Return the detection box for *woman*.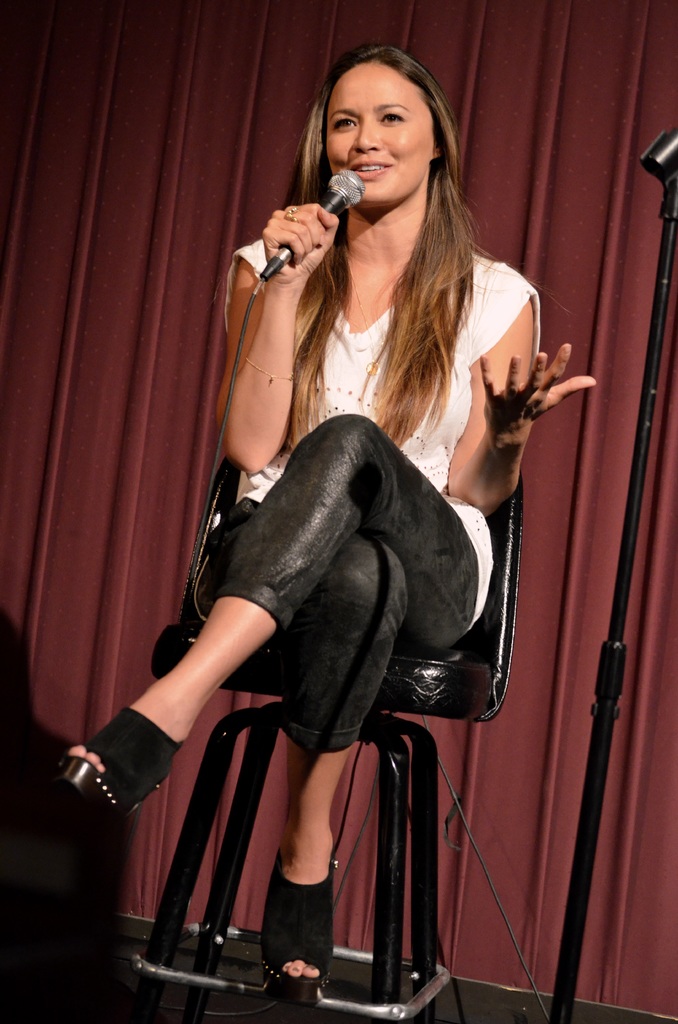
bbox=[159, 13, 565, 1023].
